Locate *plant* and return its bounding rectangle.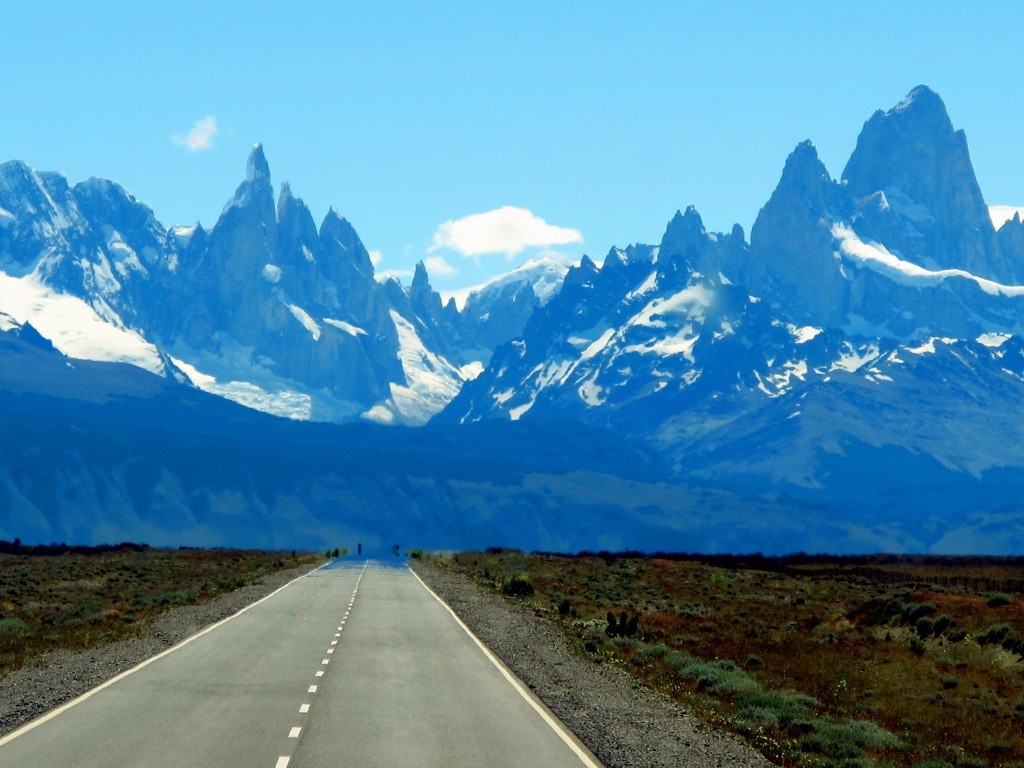
box=[609, 604, 643, 643].
